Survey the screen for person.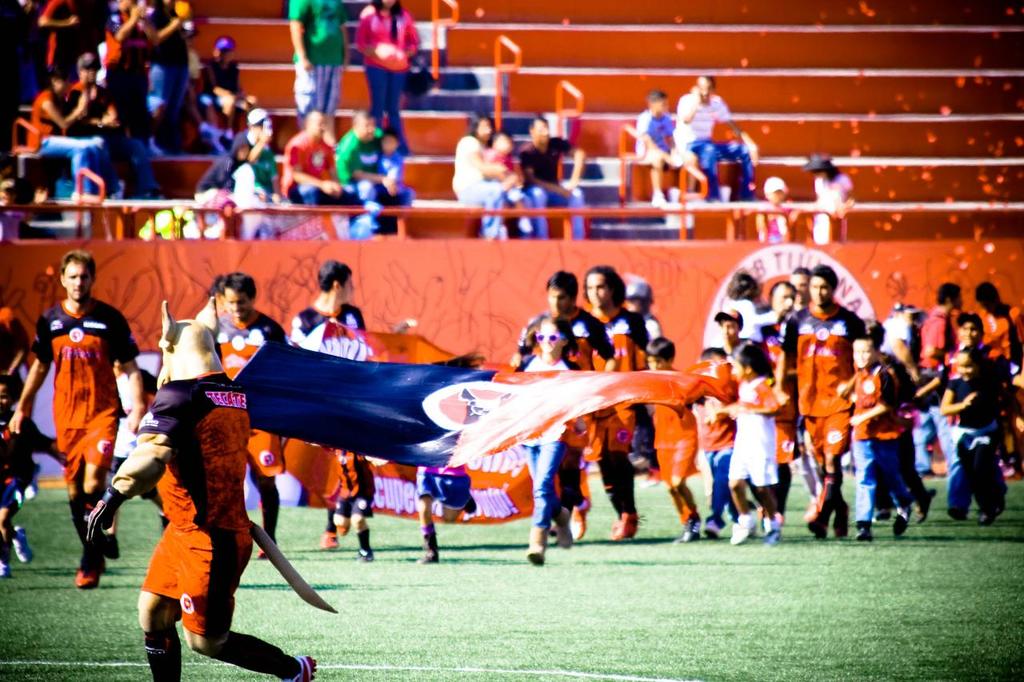
Survey found: region(0, 273, 310, 680).
